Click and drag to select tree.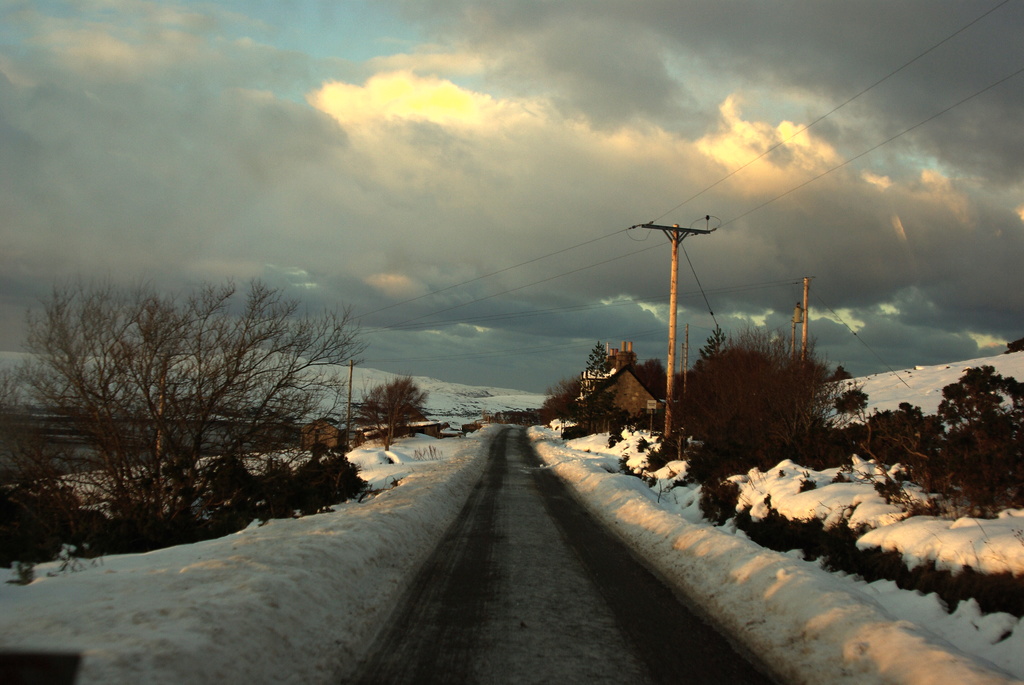
Selection: (x1=847, y1=395, x2=975, y2=483).
